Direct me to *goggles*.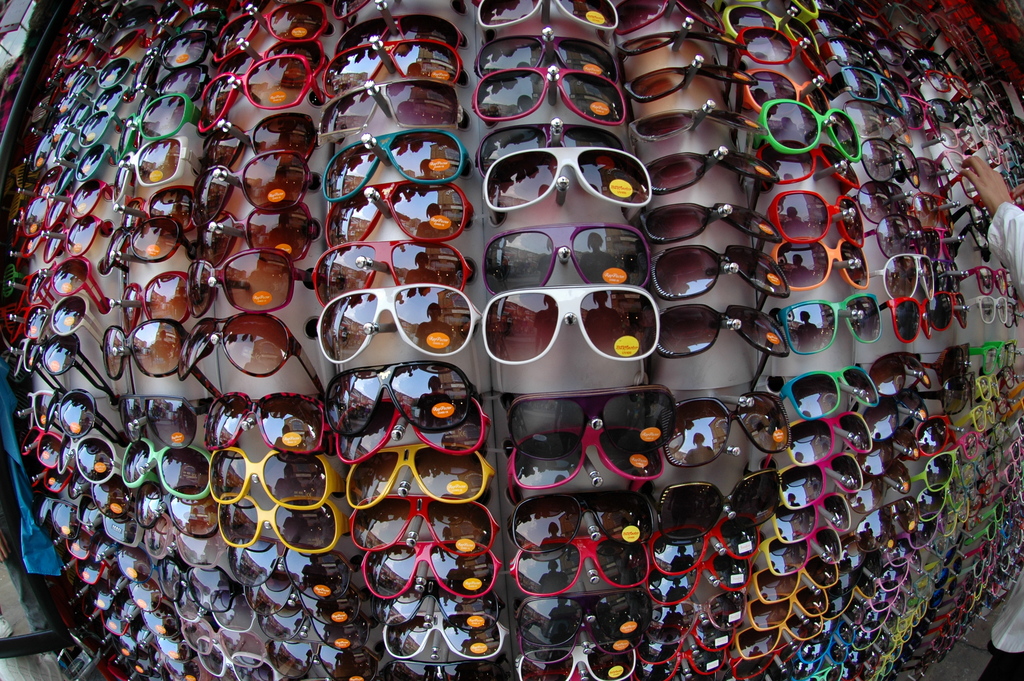
Direction: 178:249:311:313.
